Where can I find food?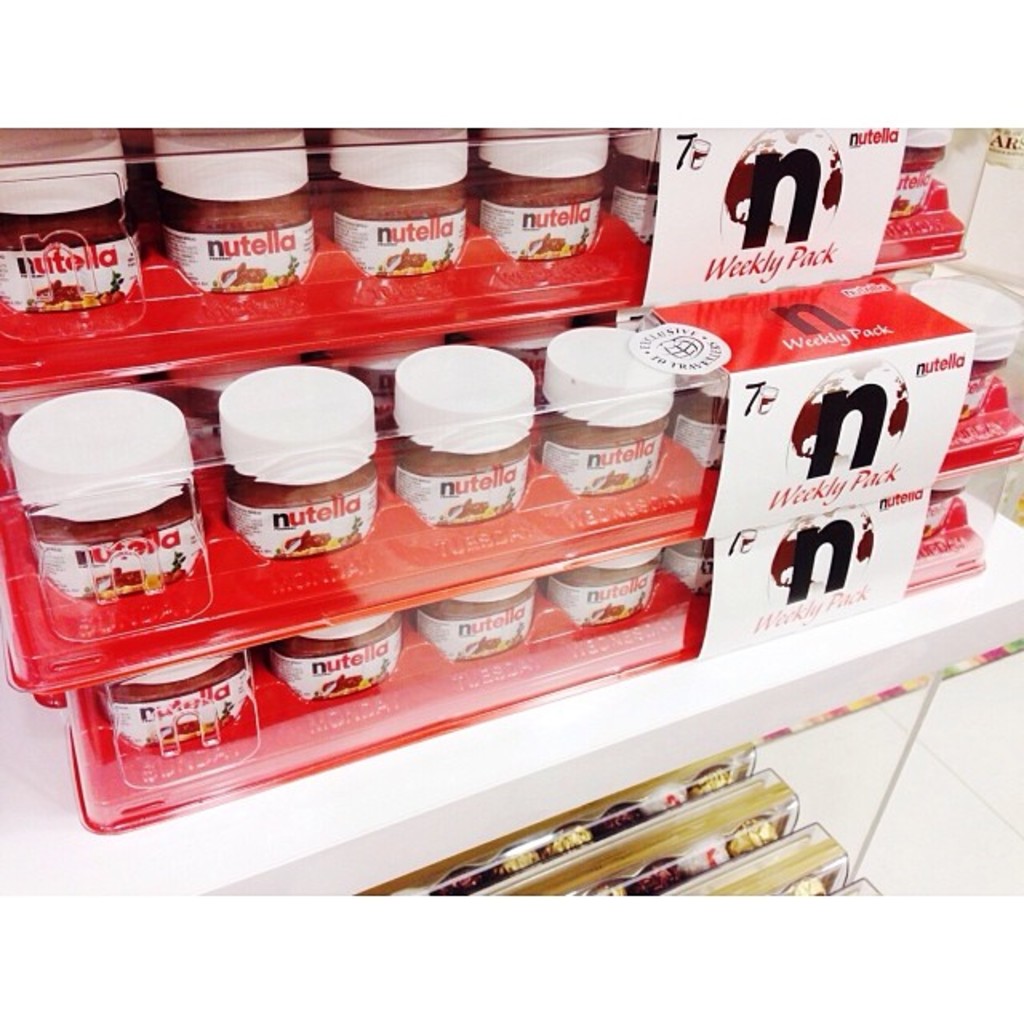
You can find it at x1=659 y1=542 x2=714 y2=594.
